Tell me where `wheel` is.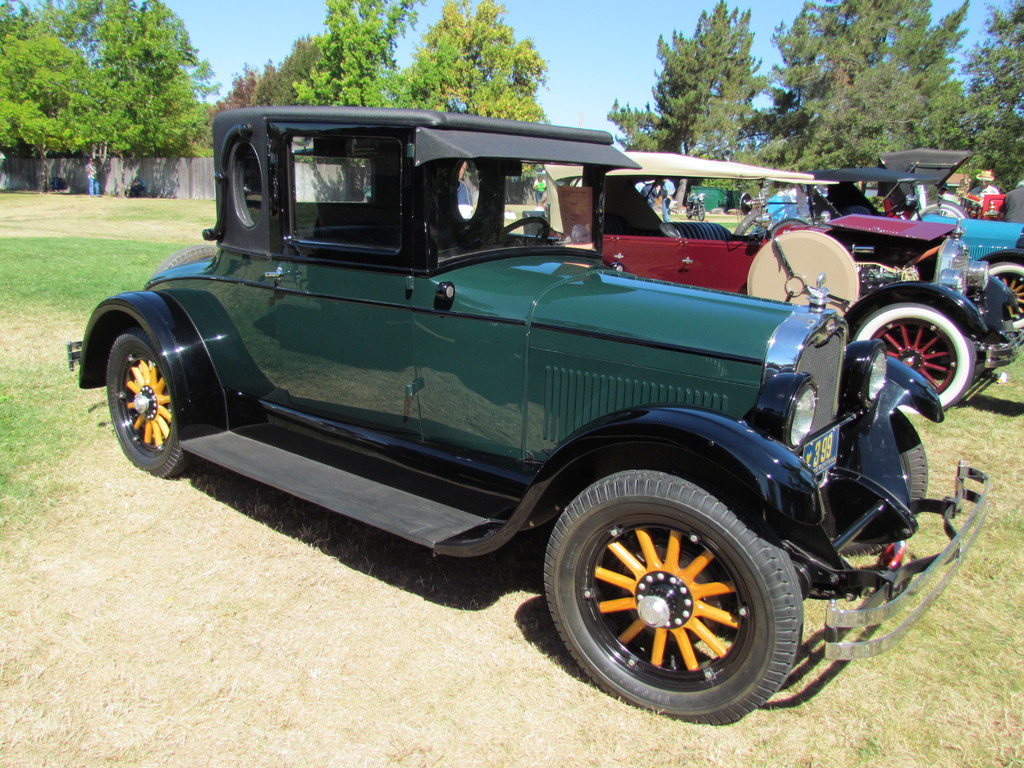
`wheel` is at {"x1": 987, "y1": 260, "x2": 1023, "y2": 328}.
